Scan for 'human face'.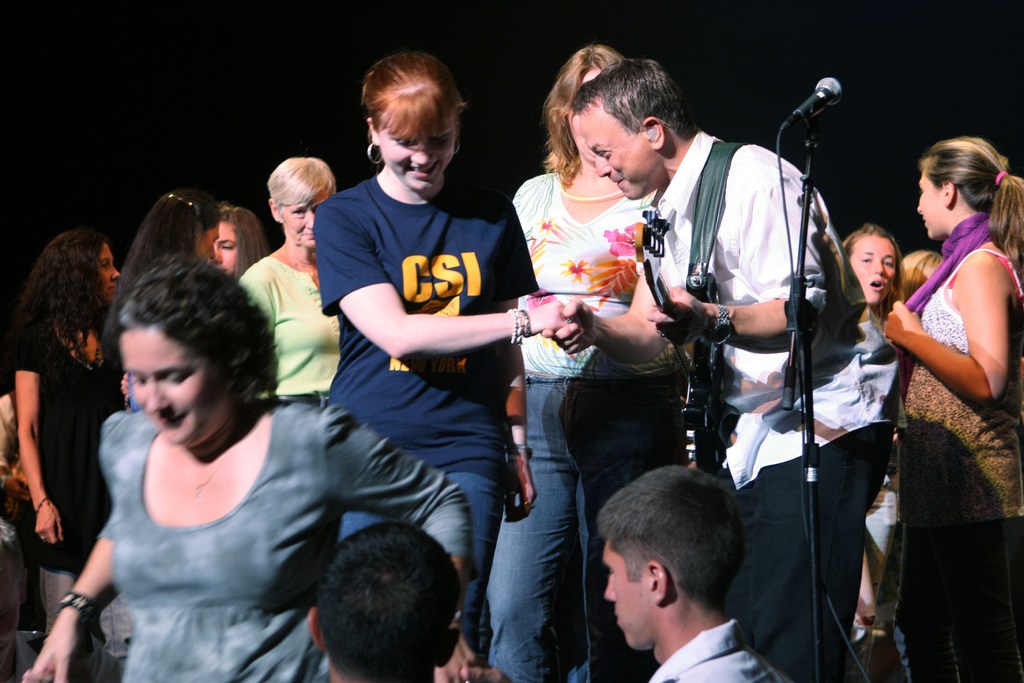
Scan result: (x1=917, y1=174, x2=950, y2=237).
